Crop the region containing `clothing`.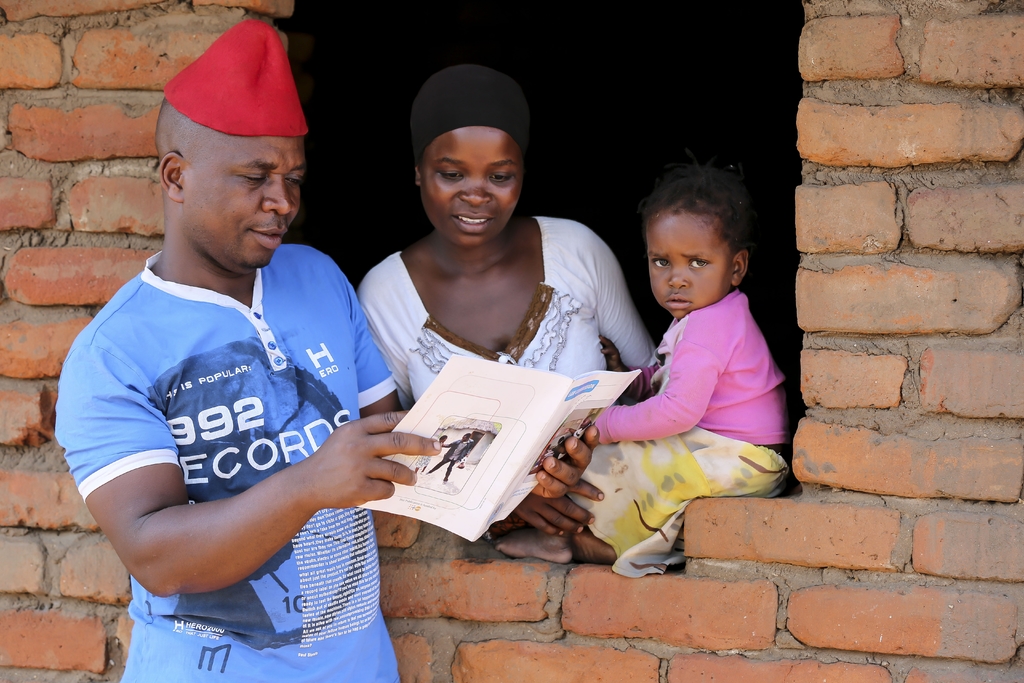
Crop region: left=605, top=248, right=796, bottom=538.
